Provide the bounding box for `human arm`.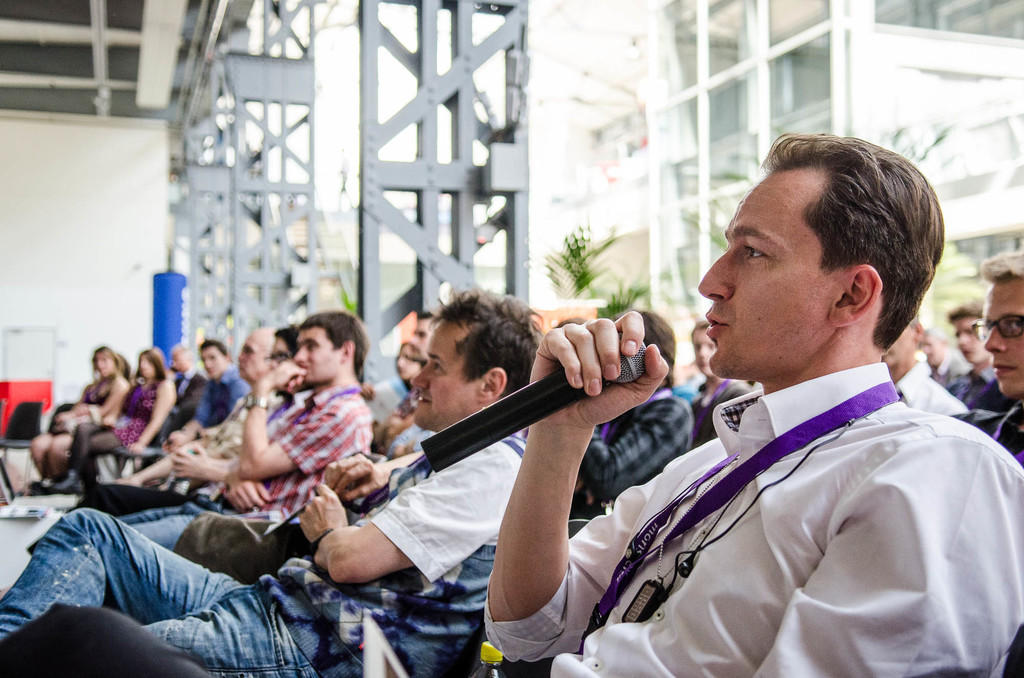
left=169, top=448, right=248, bottom=480.
